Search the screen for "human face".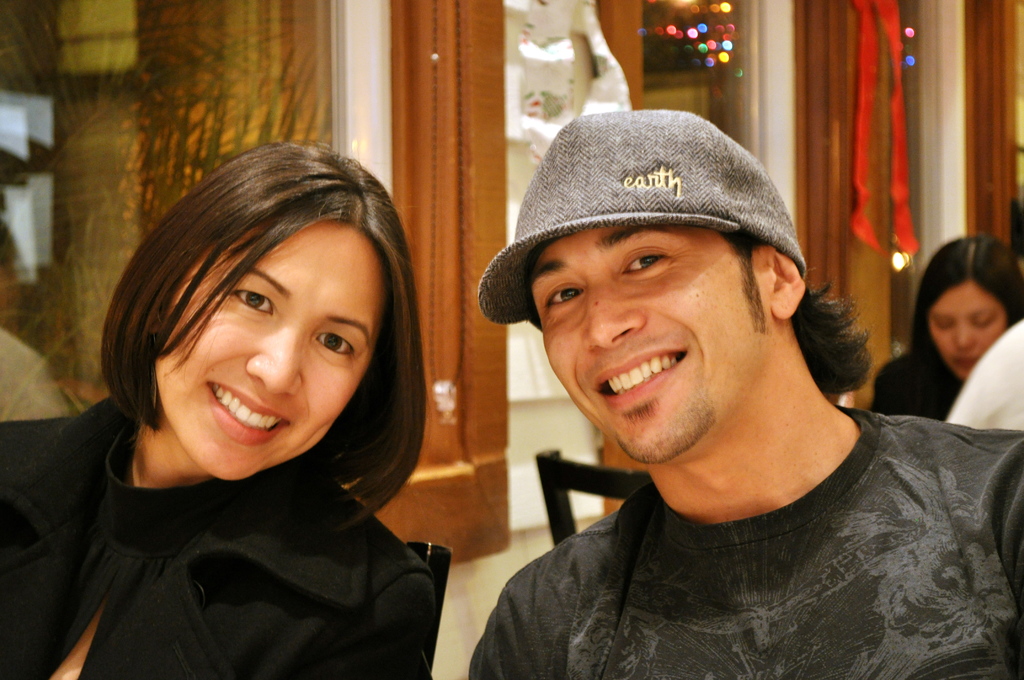
Found at (x1=928, y1=281, x2=1011, y2=380).
